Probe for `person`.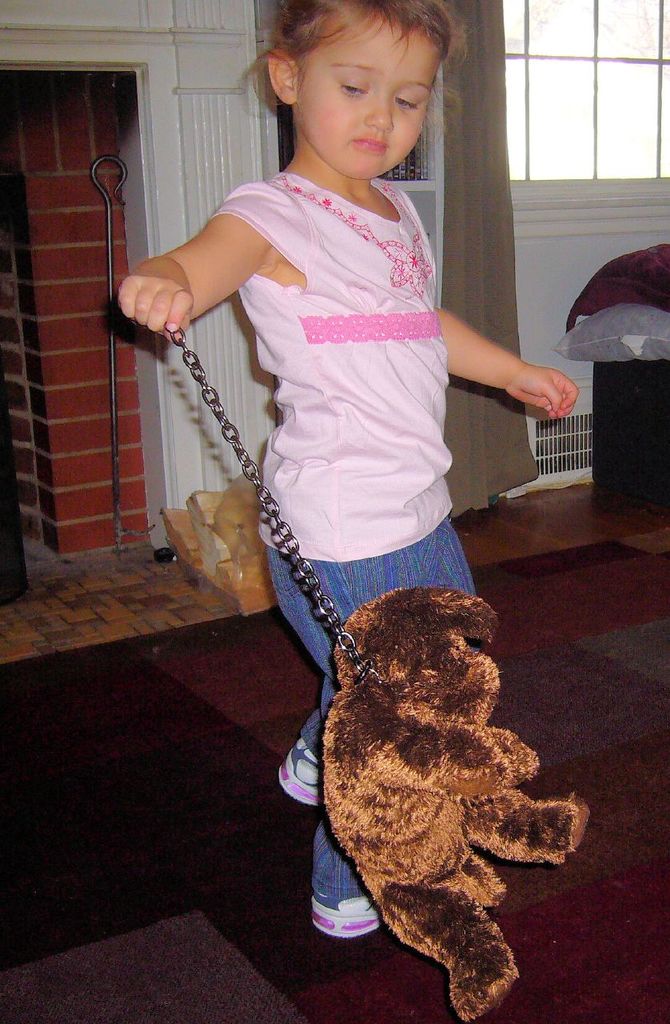
Probe result: bbox=(120, 0, 579, 931).
